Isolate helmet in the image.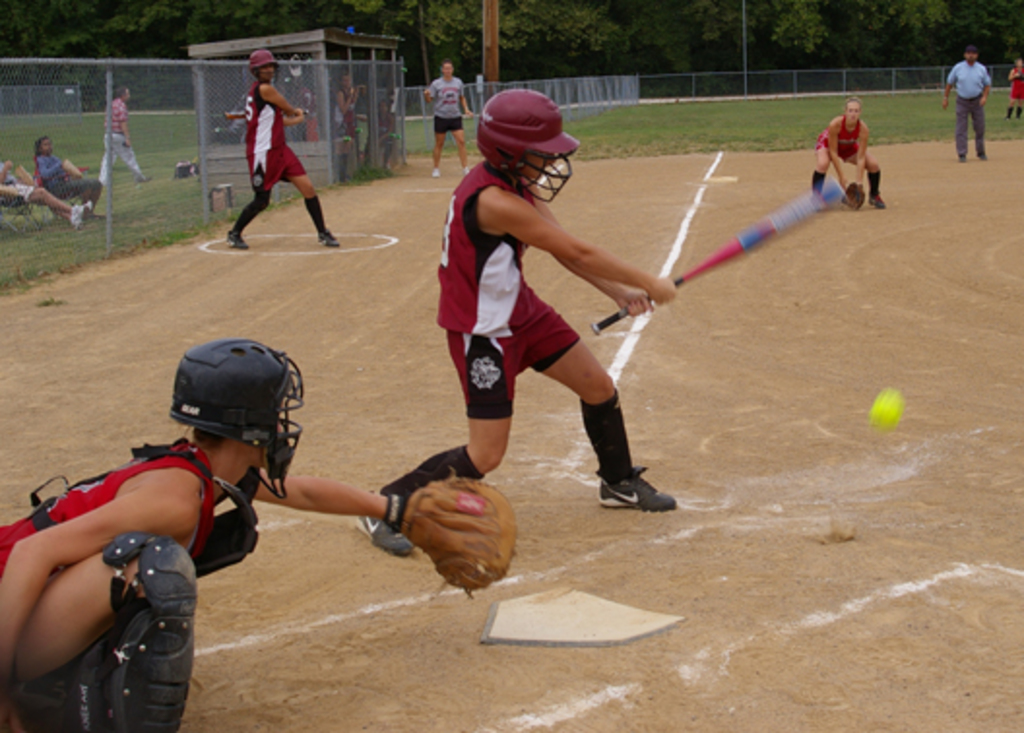
Isolated region: [163,341,306,508].
